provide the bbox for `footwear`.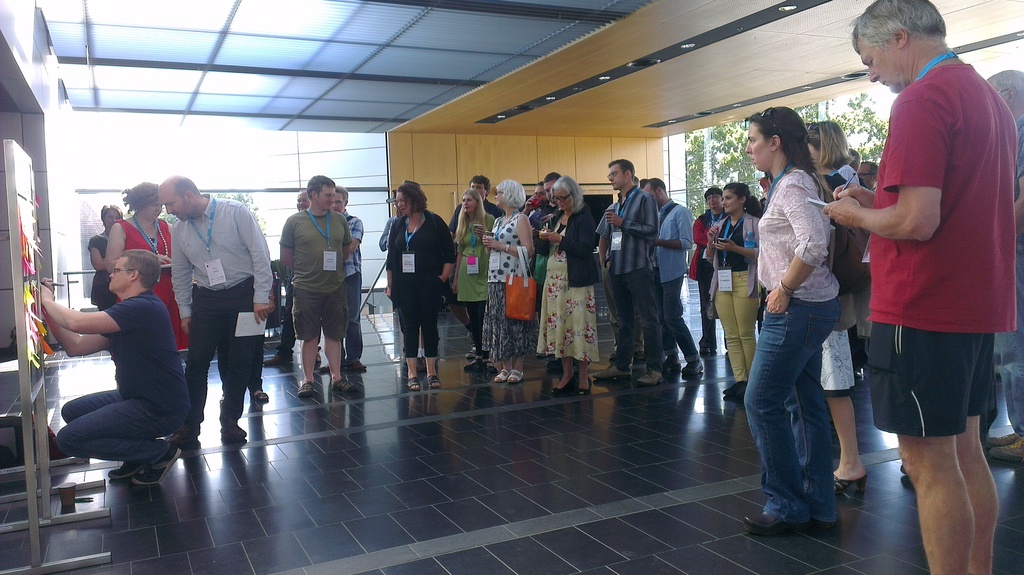
[x1=552, y1=373, x2=576, y2=392].
